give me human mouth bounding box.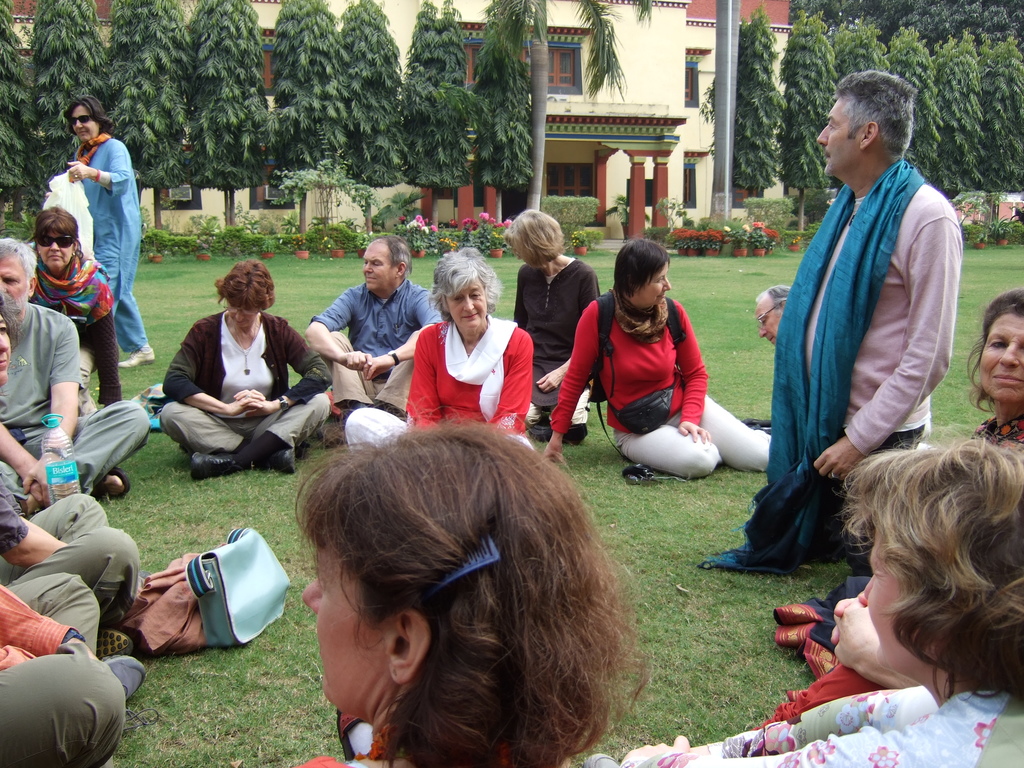
locate(47, 252, 65, 260).
